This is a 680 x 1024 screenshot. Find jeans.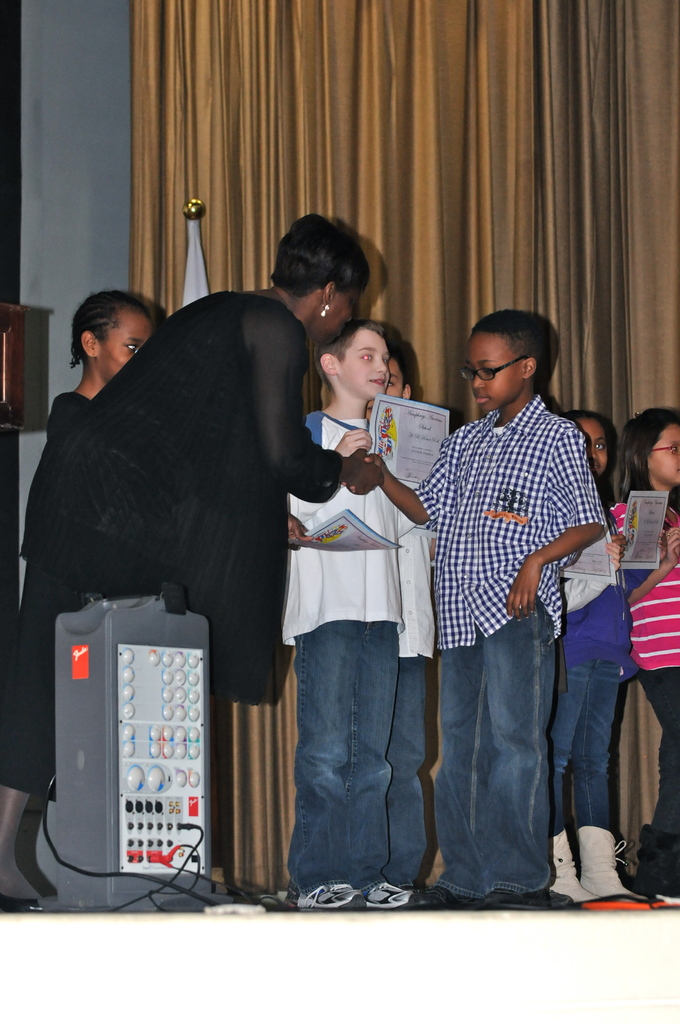
Bounding box: region(442, 602, 553, 883).
